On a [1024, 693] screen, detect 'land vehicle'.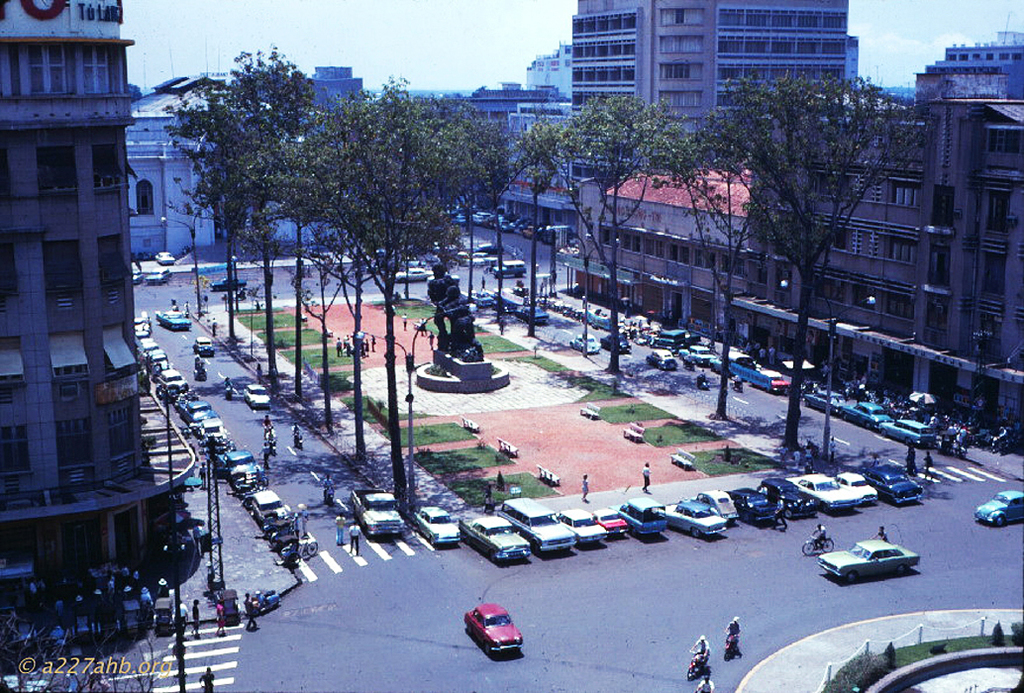
838,397,894,432.
